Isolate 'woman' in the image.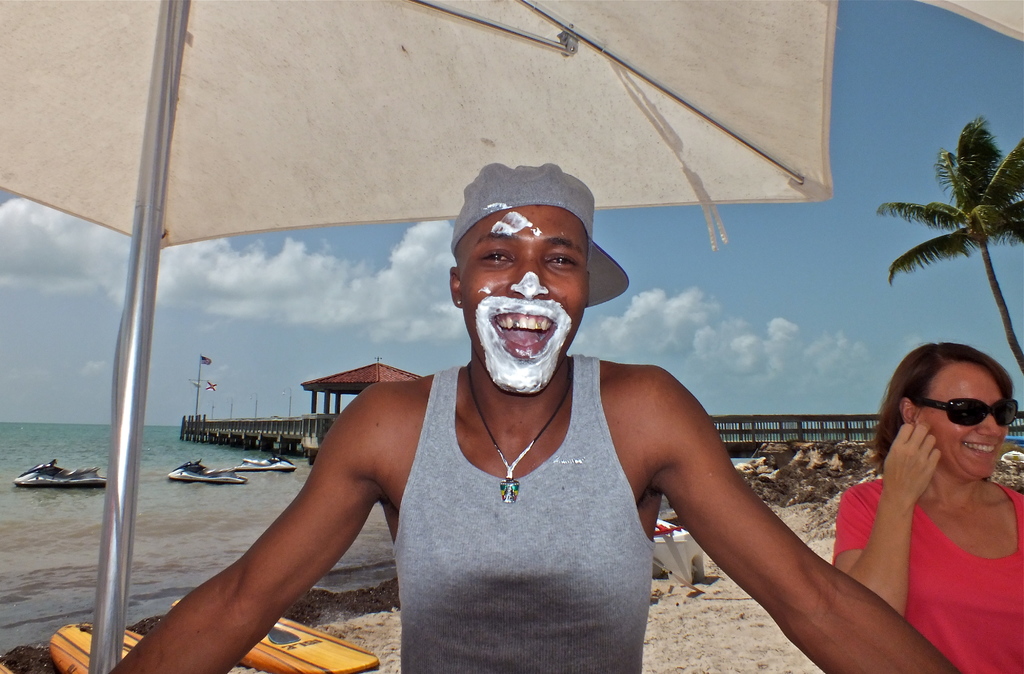
Isolated region: (825,308,1023,657).
